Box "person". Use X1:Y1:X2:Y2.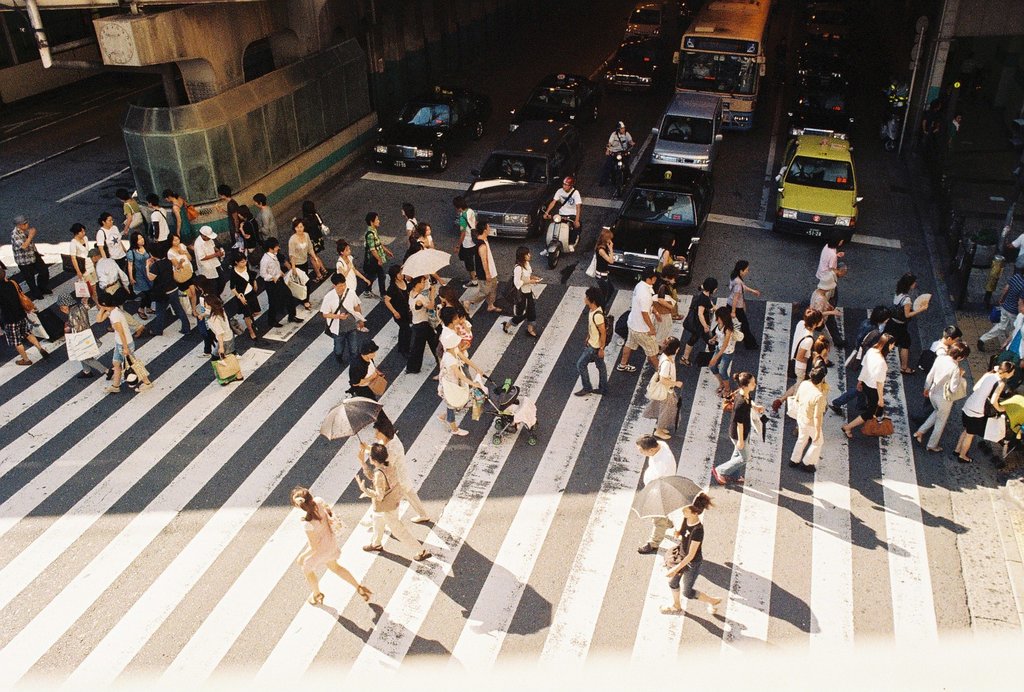
0:270:51:364.
